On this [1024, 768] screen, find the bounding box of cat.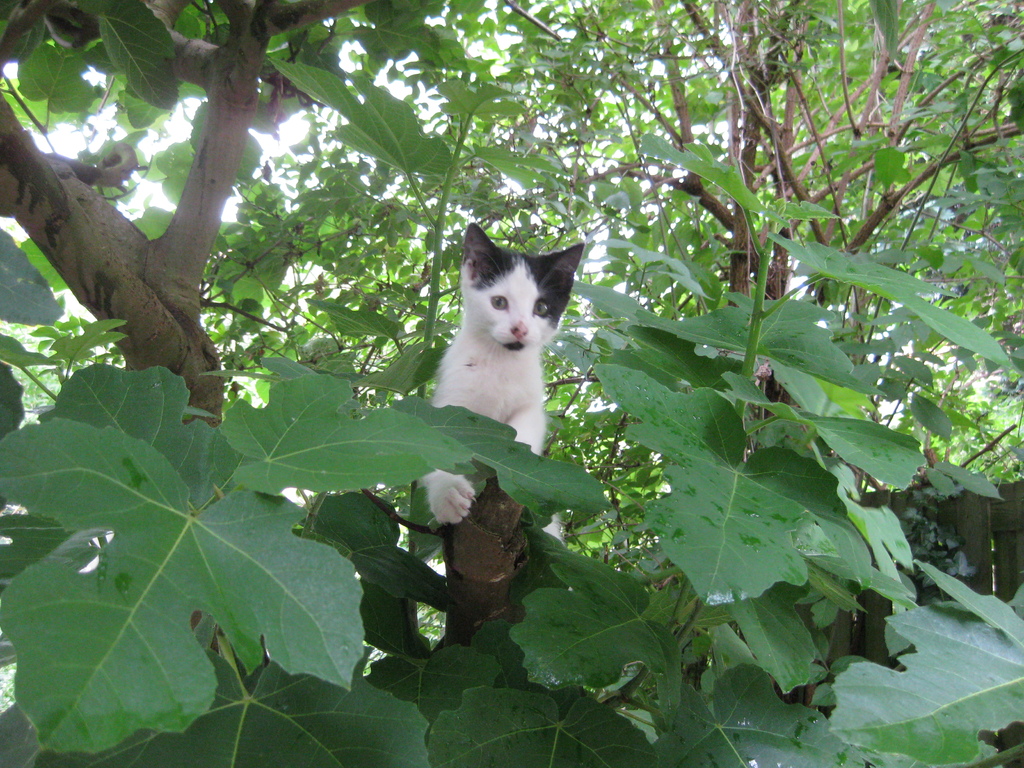
Bounding box: BBox(414, 223, 584, 550).
